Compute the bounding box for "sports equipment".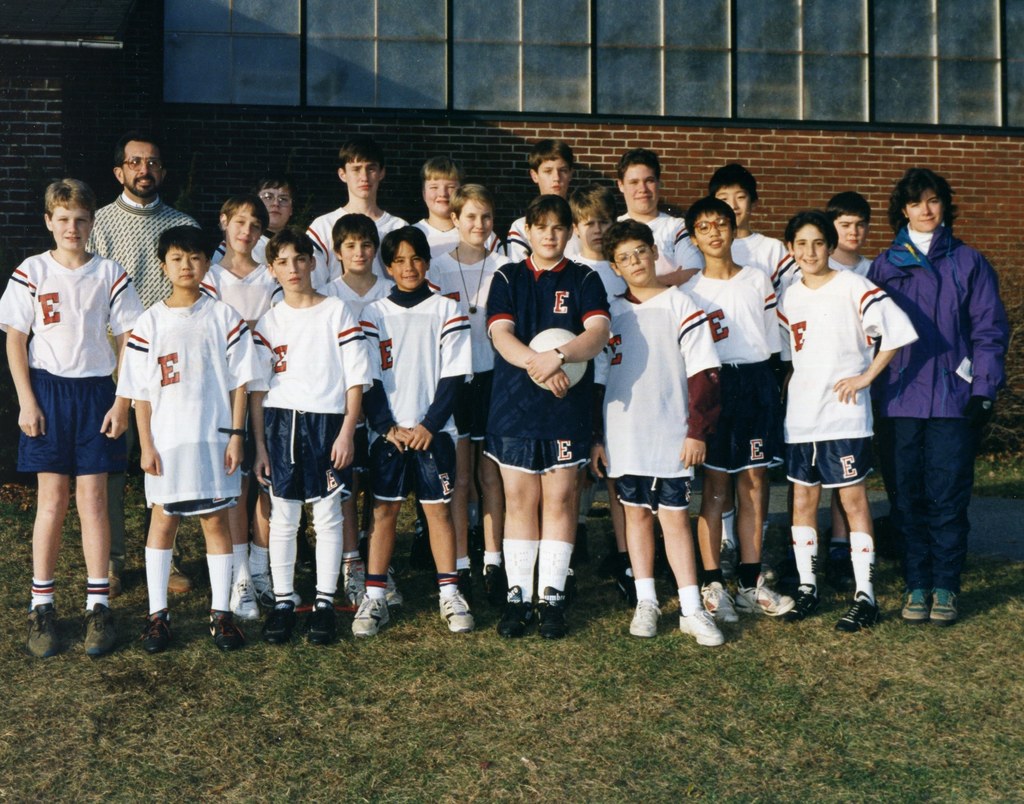
crop(629, 598, 659, 636).
